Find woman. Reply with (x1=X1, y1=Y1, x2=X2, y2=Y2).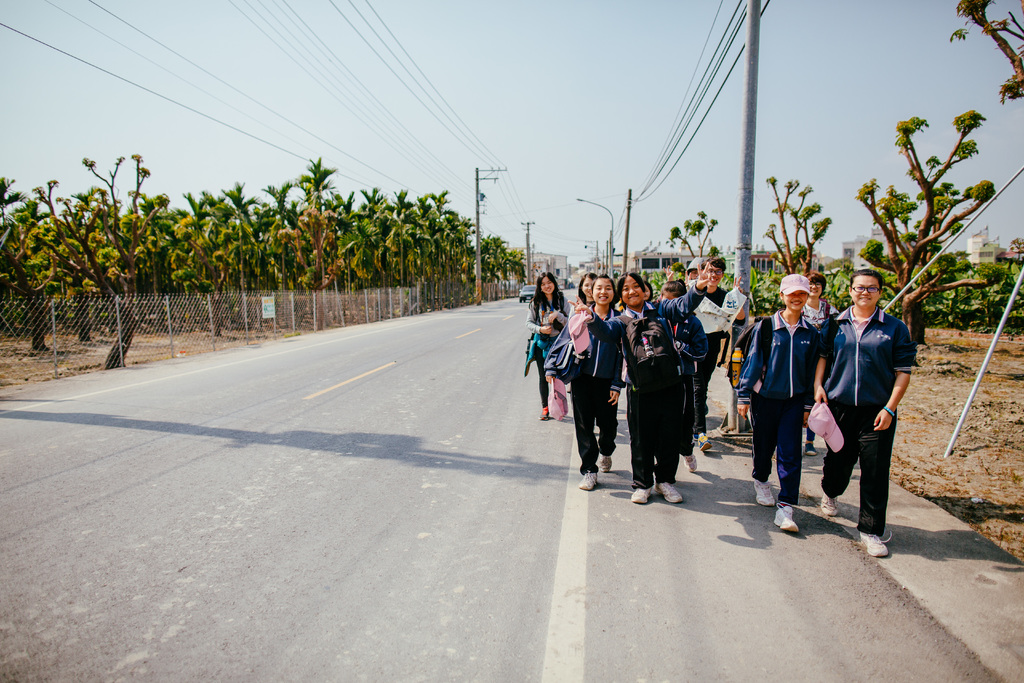
(x1=562, y1=258, x2=712, y2=502).
